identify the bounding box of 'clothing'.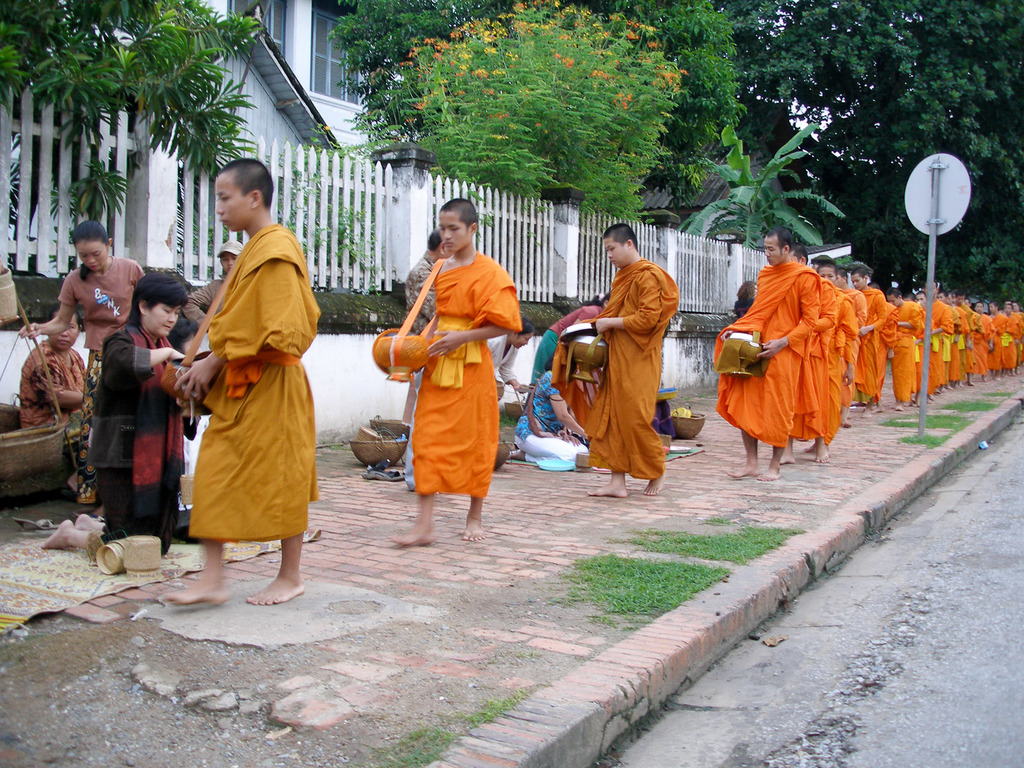
box(398, 251, 438, 478).
